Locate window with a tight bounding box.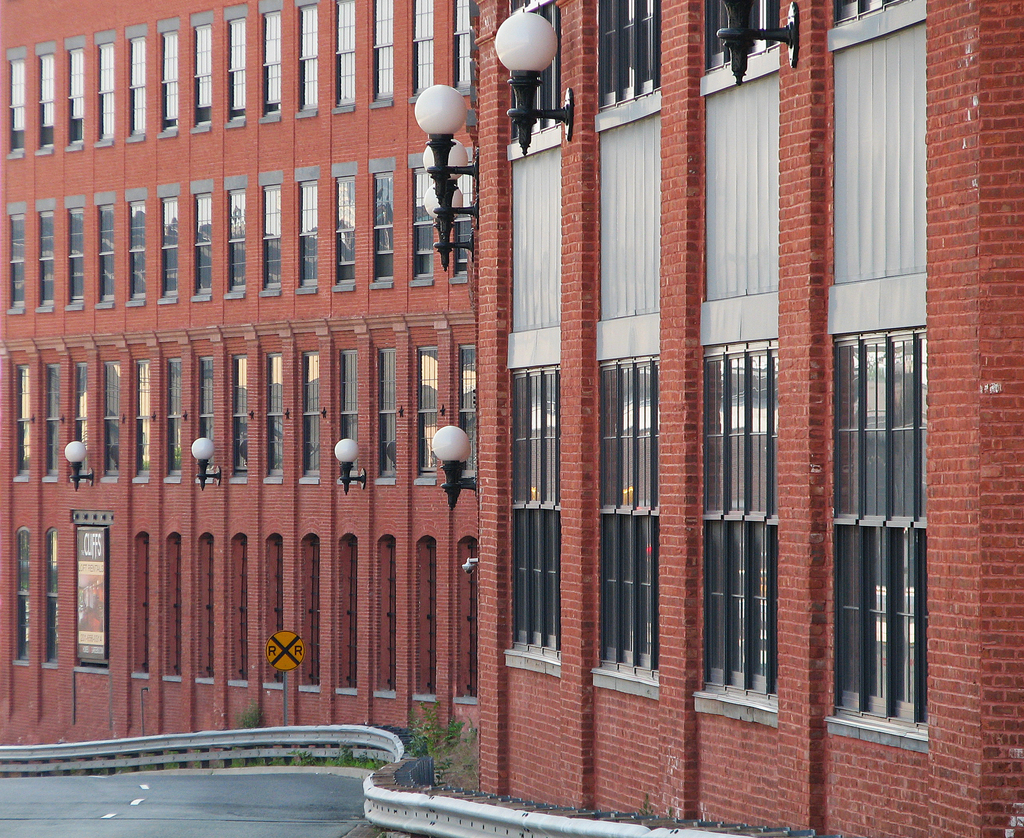
102 367 124 479.
